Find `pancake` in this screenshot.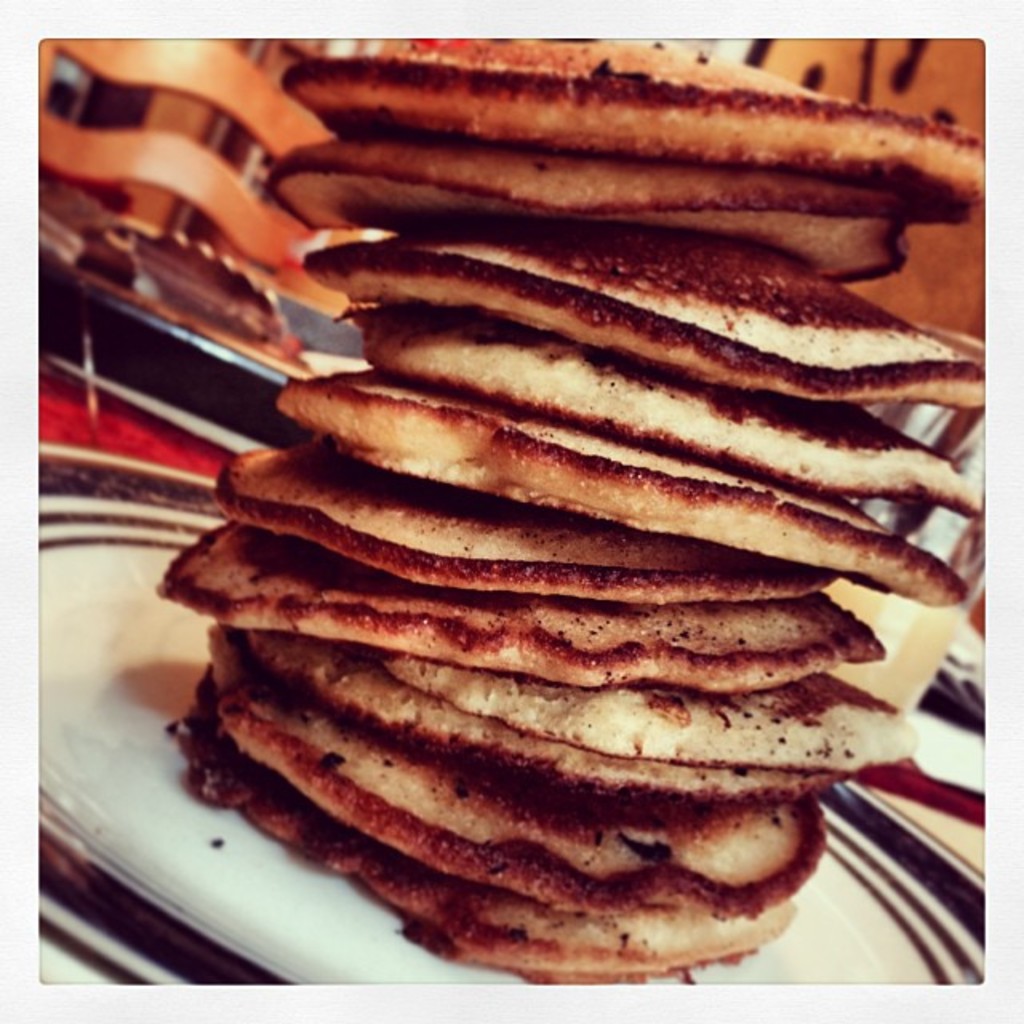
The bounding box for `pancake` is x1=266, y1=150, x2=934, y2=286.
